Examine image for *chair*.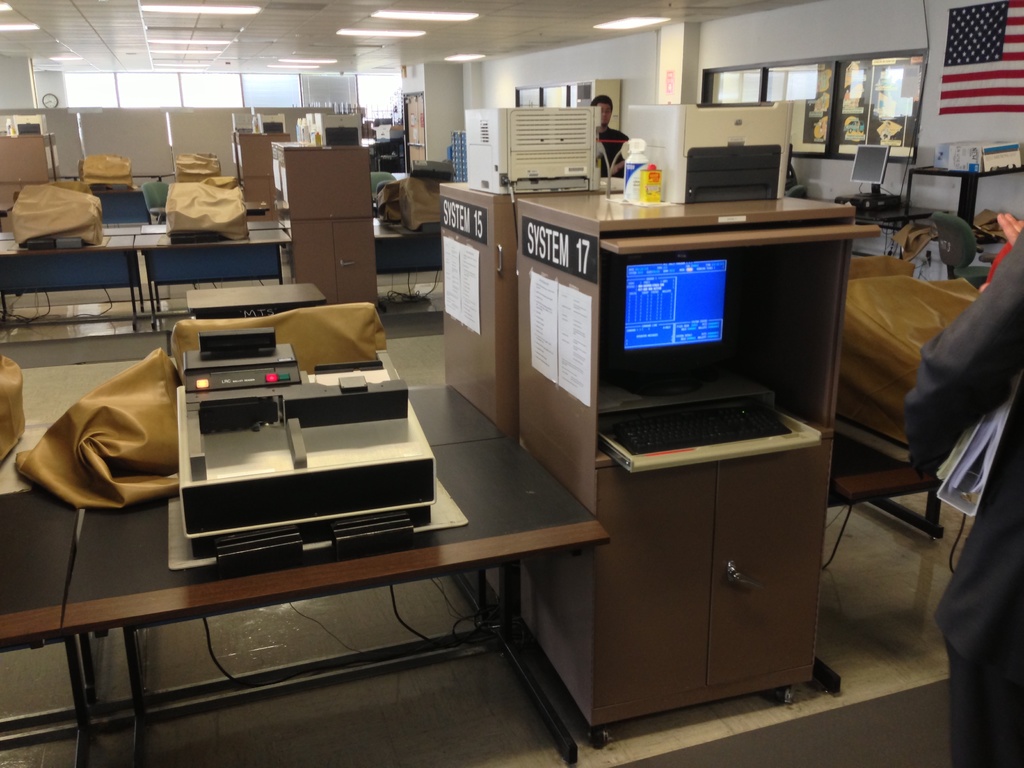
Examination result: (930,207,996,291).
